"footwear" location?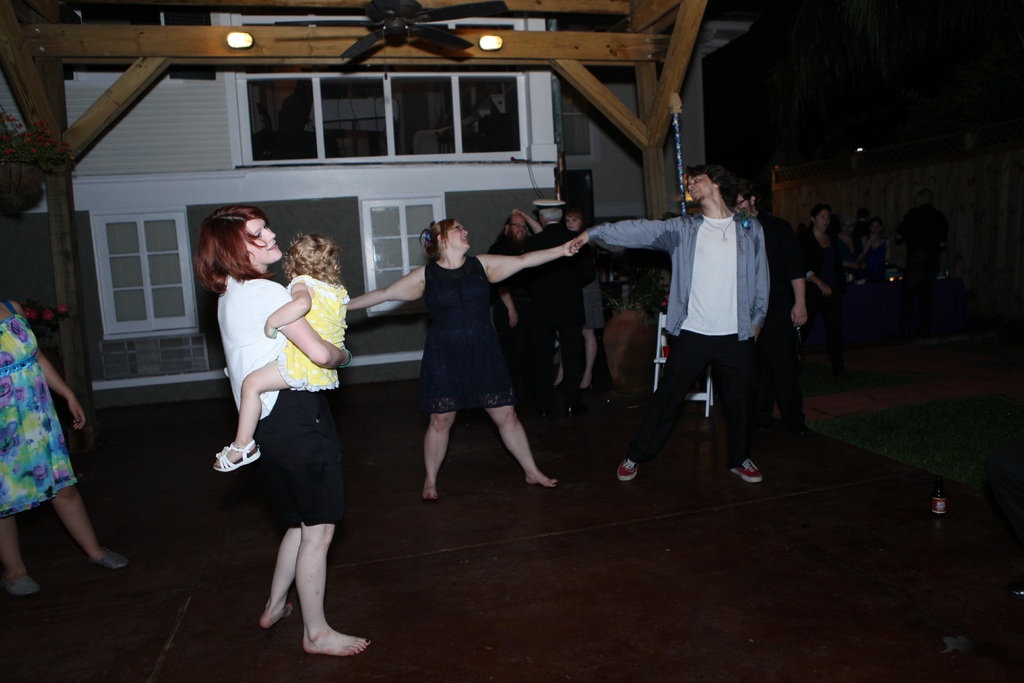
bbox(214, 441, 264, 469)
